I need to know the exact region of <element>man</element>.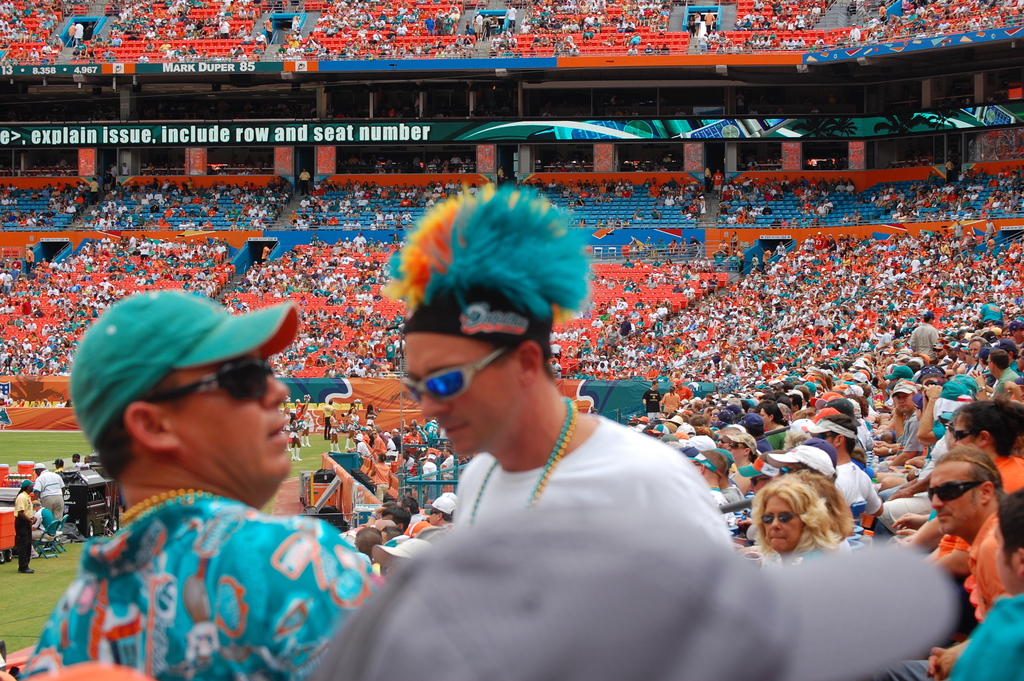
Region: left=700, top=30, right=711, bottom=50.
